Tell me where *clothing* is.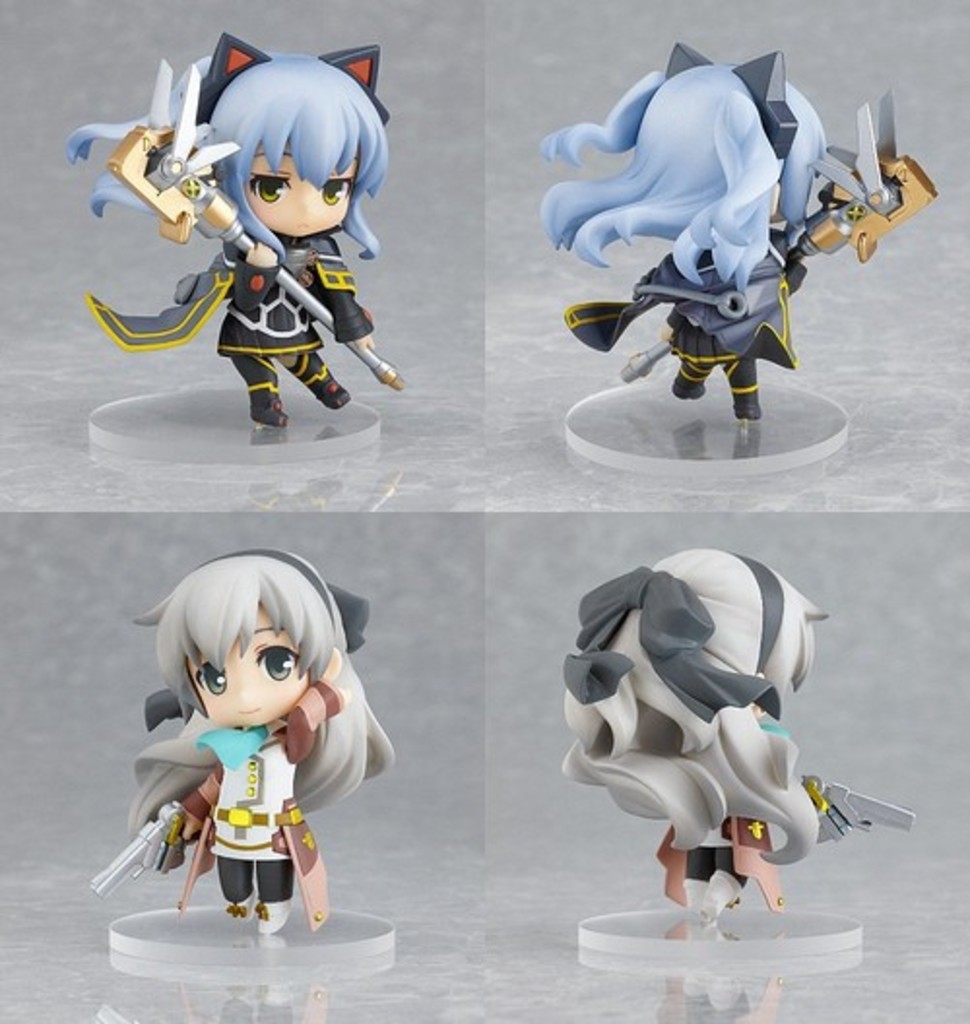
*clothing* is at l=561, t=227, r=805, b=388.
